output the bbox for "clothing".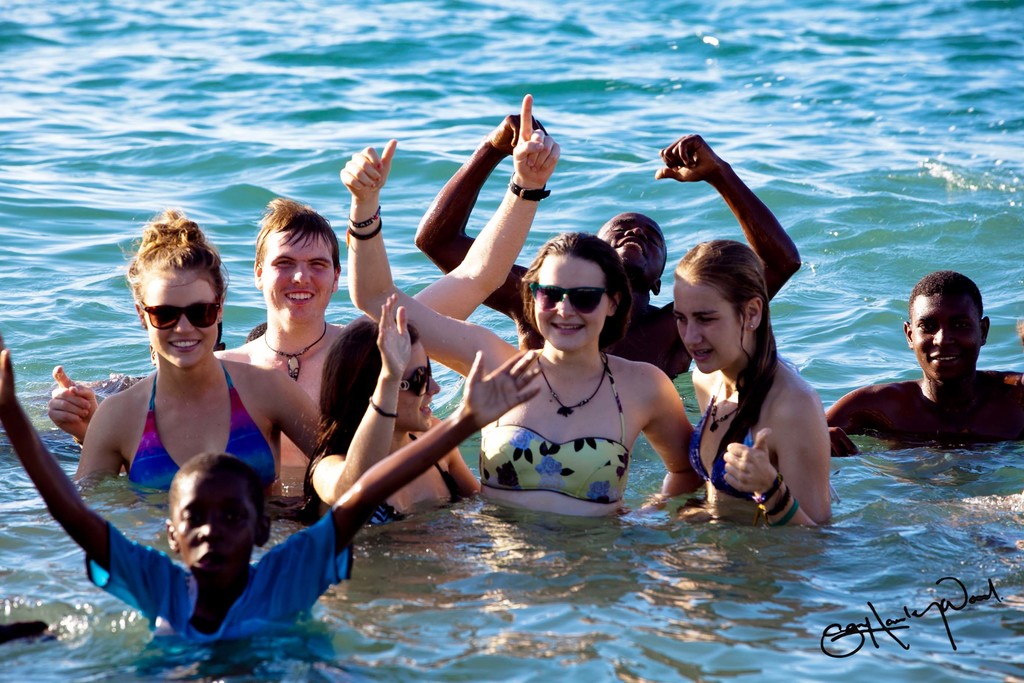
477, 347, 631, 503.
